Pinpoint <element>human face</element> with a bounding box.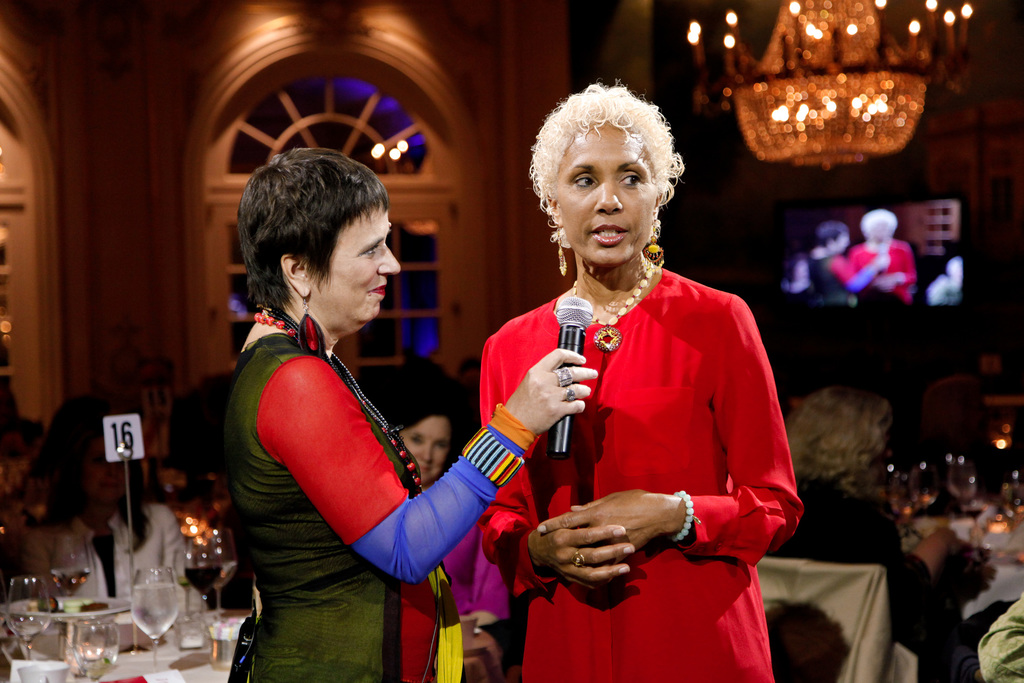
[left=328, top=210, right=406, bottom=318].
